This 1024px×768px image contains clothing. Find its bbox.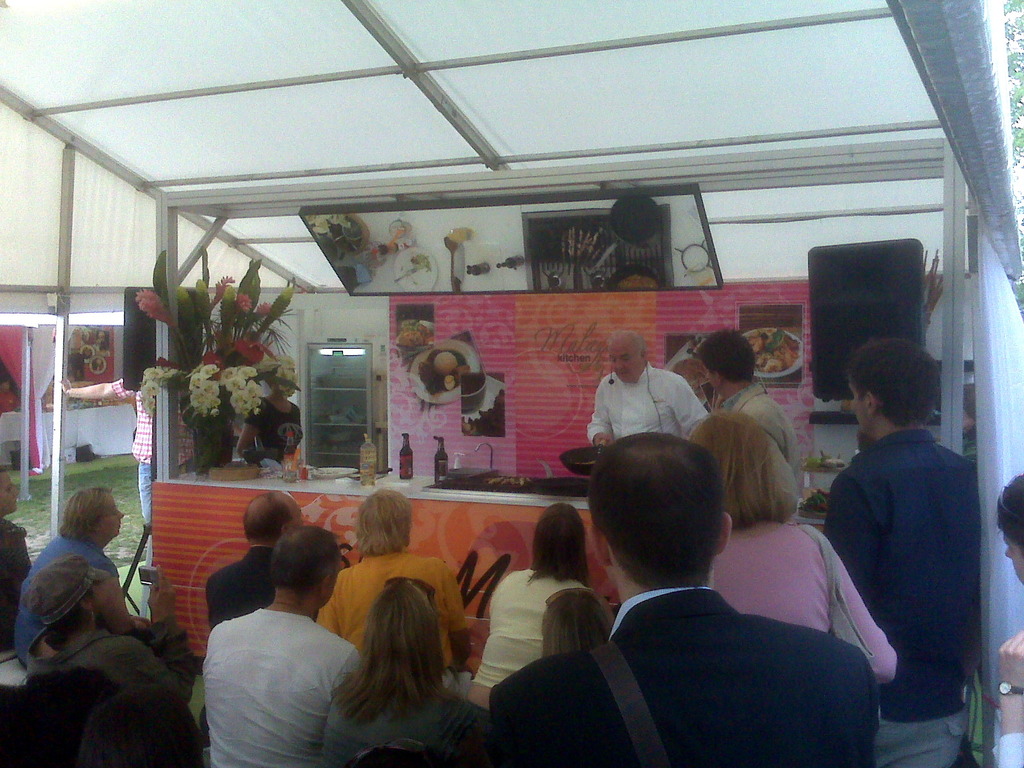
(830, 440, 982, 765).
